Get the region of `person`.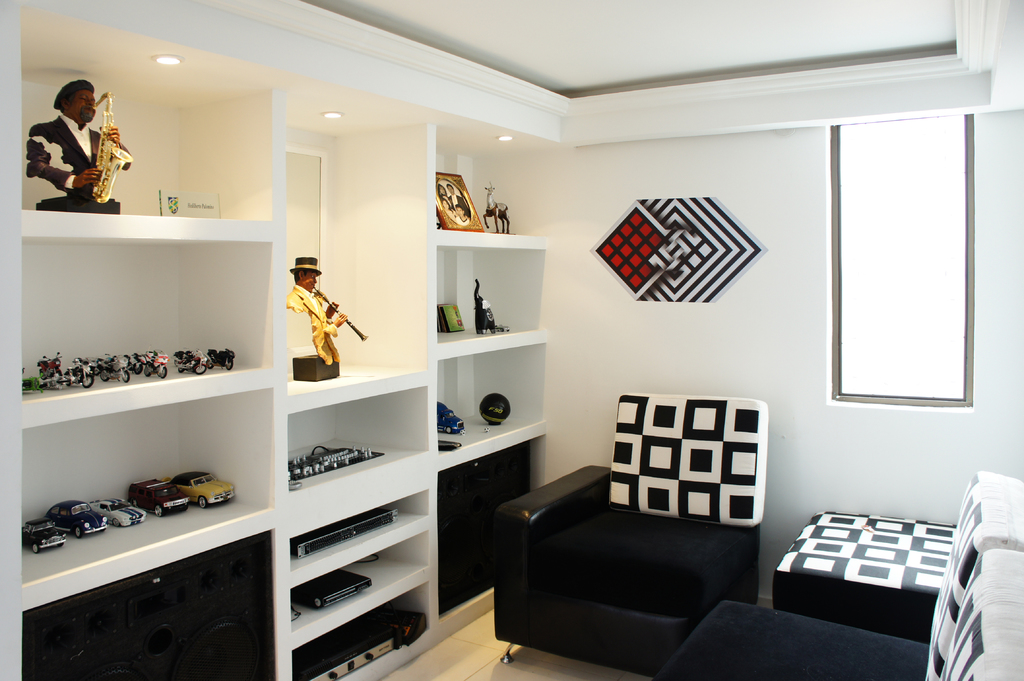
locate(33, 73, 116, 214).
